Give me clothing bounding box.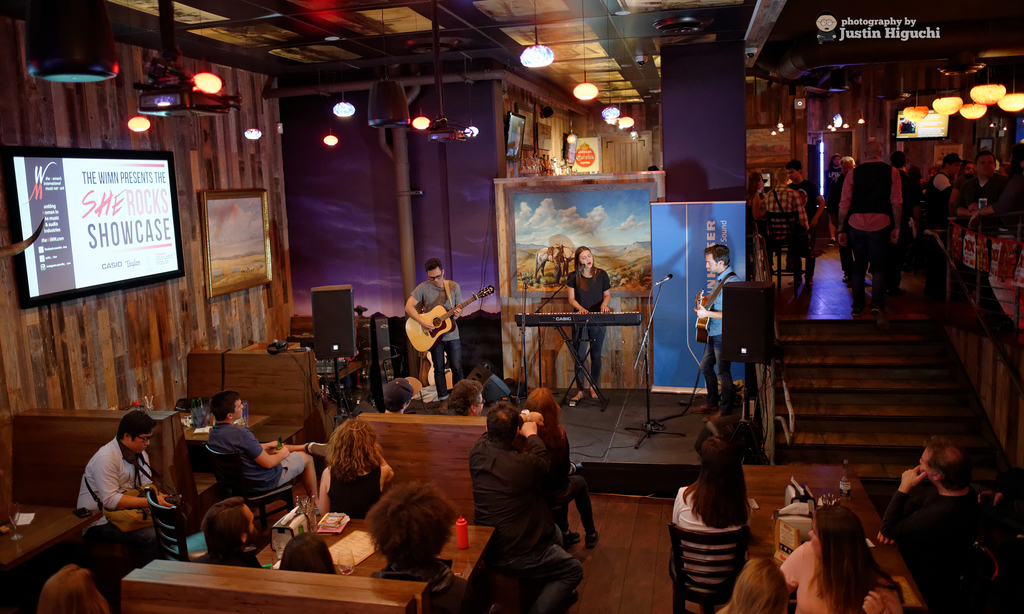
[131, 427, 150, 451].
